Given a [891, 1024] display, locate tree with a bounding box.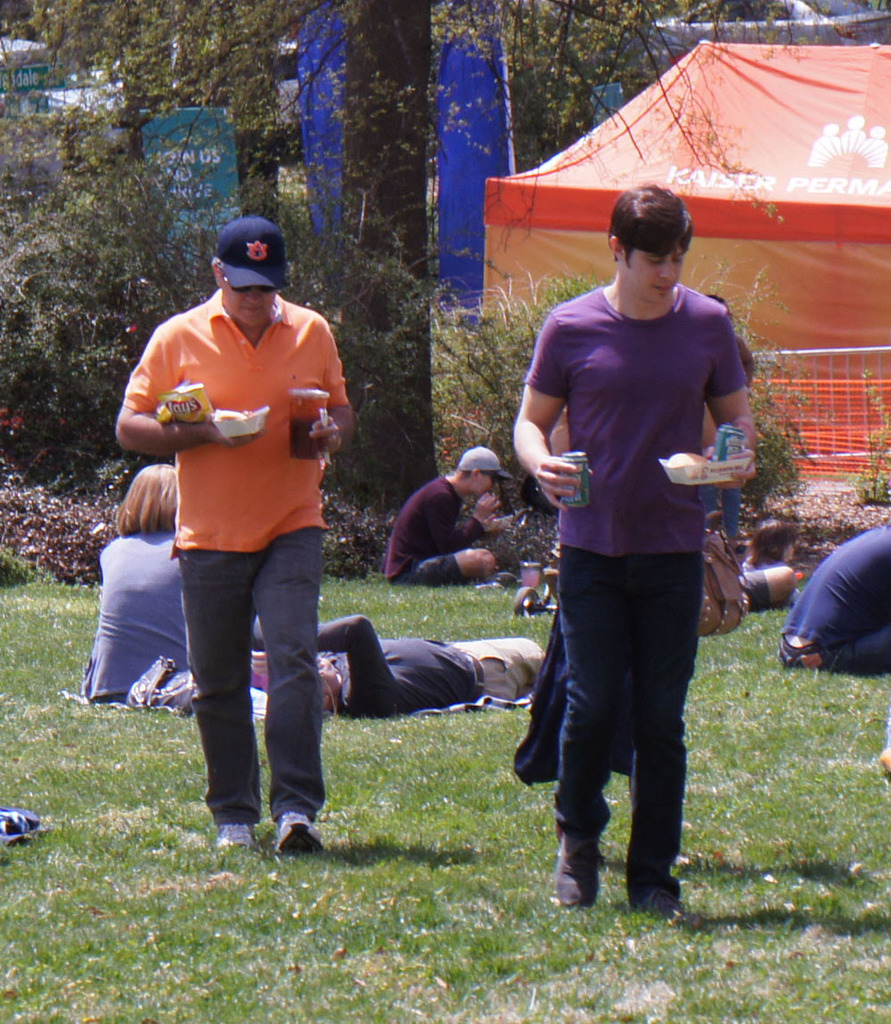
Located: 20/0/890/526.
